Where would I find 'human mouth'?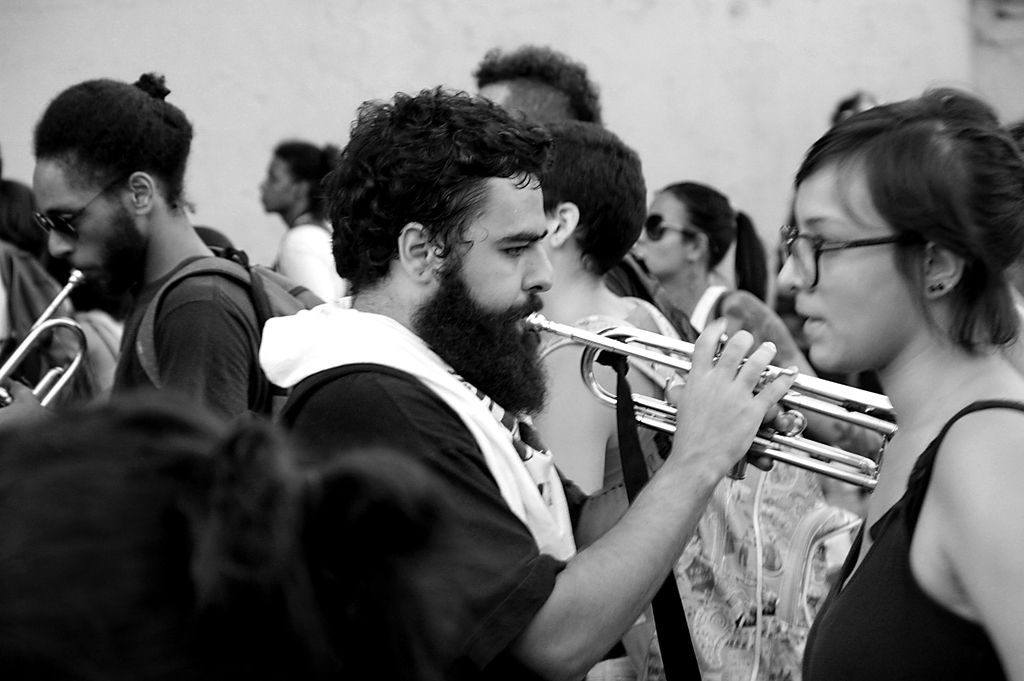
At detection(513, 316, 542, 338).
